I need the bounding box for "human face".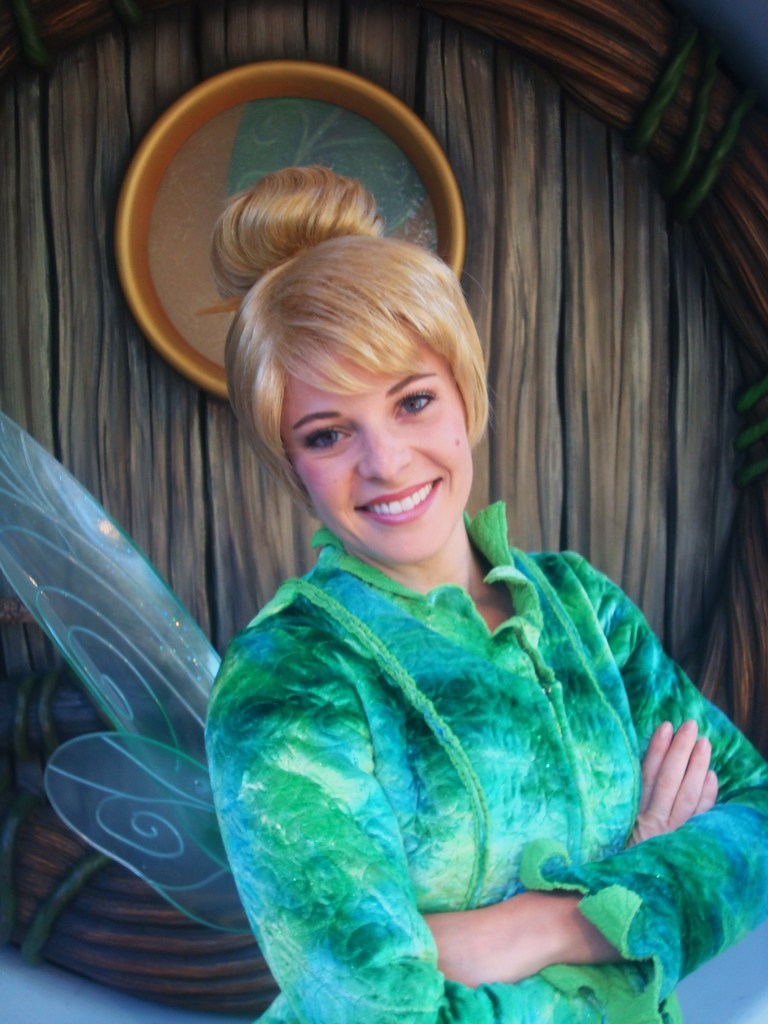
Here it is: (left=280, top=317, right=474, bottom=568).
